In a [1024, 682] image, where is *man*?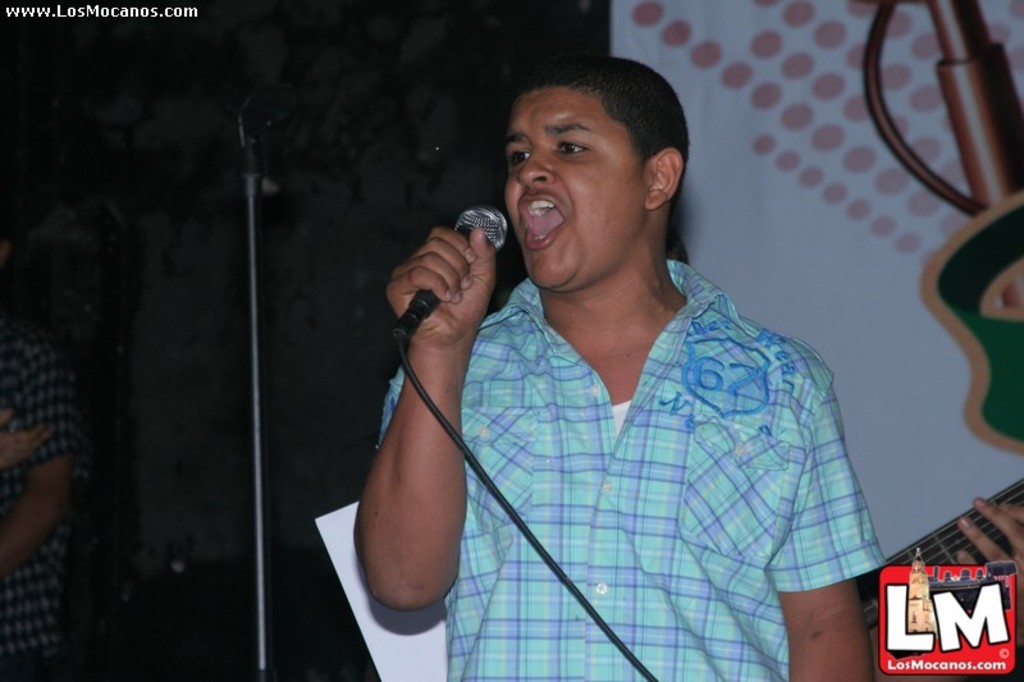
0:319:69:681.
